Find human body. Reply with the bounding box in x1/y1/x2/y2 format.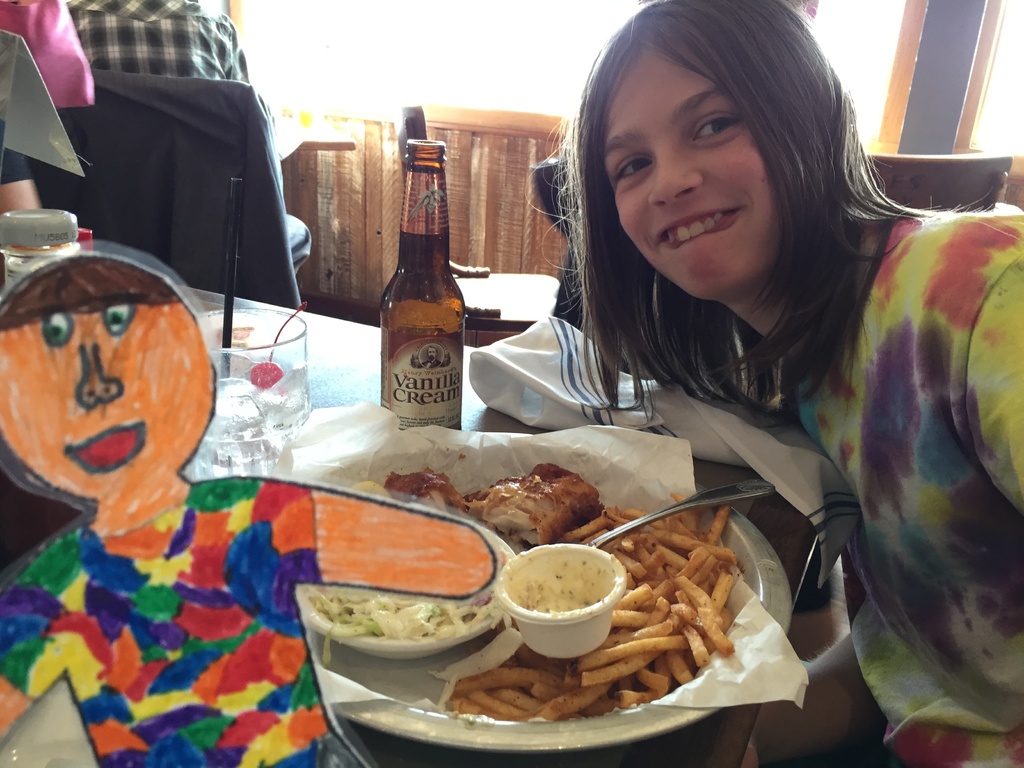
0/253/493/767.
